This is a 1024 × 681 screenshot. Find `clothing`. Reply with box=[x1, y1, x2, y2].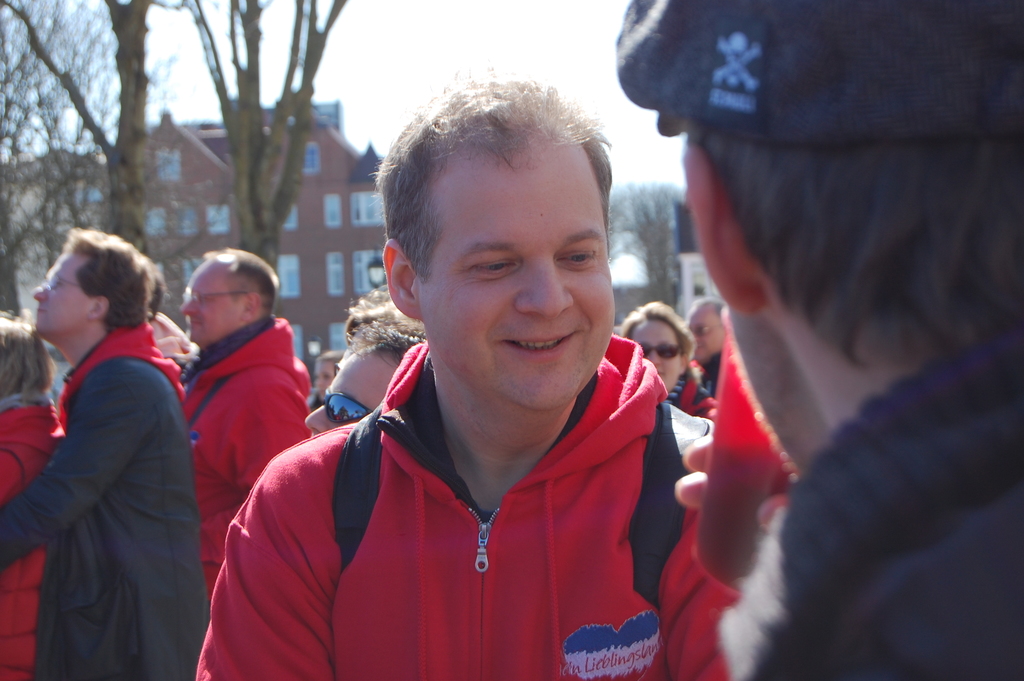
box=[193, 340, 712, 680].
